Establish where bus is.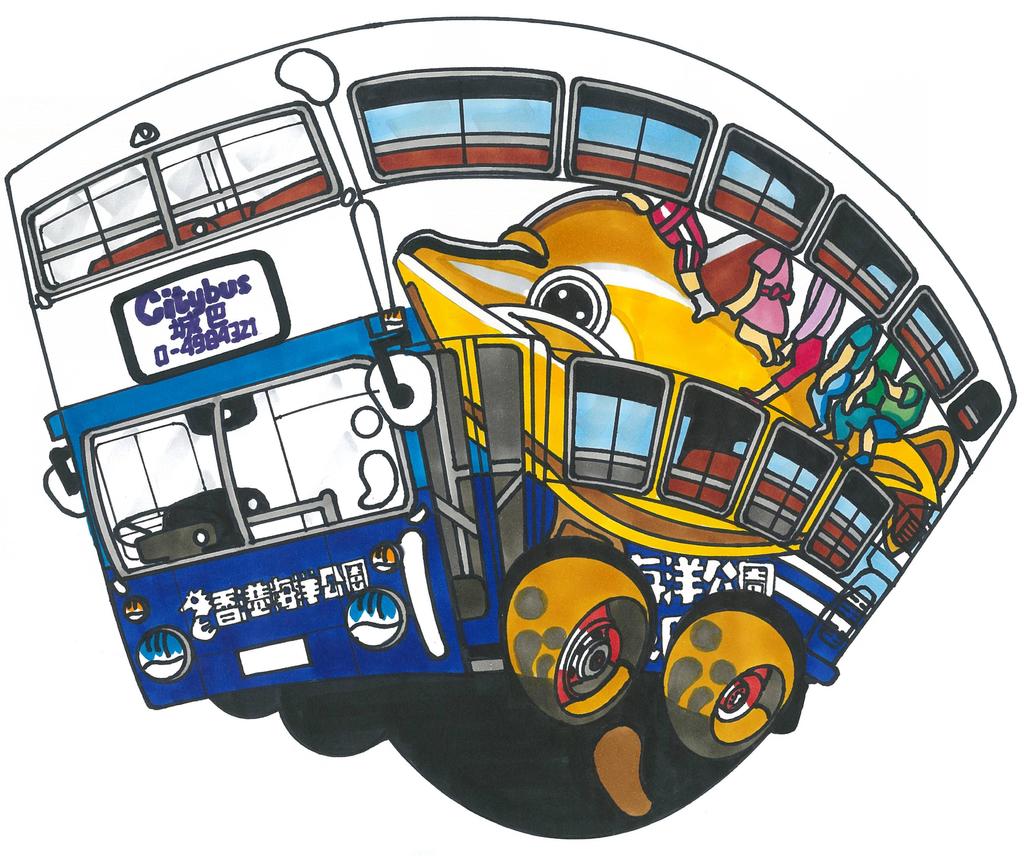
Established at 4,13,1017,838.
